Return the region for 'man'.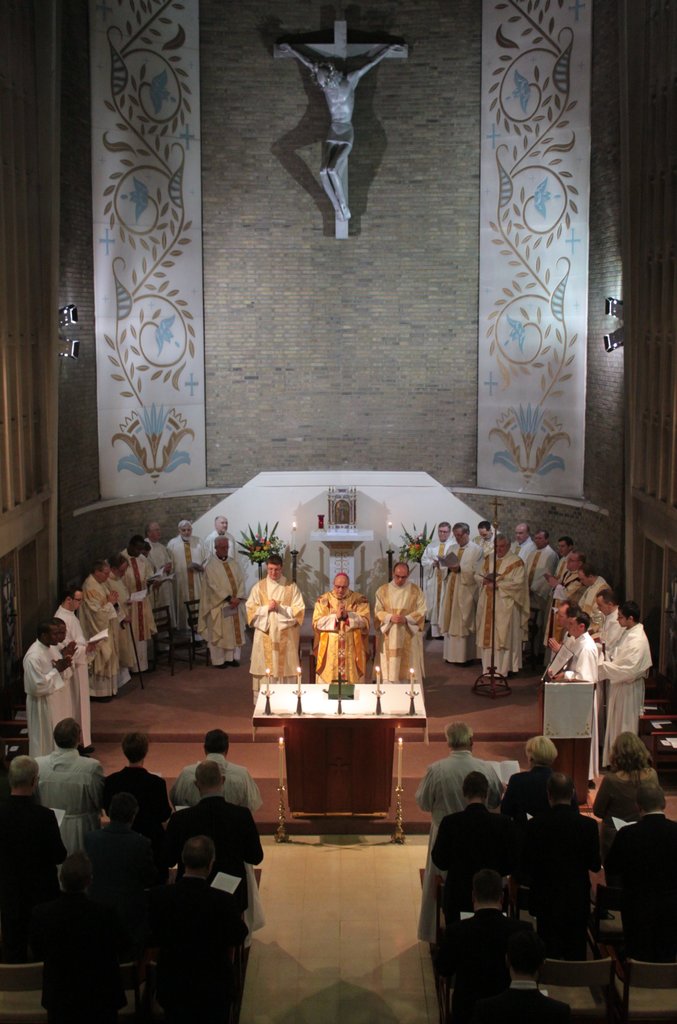
x1=523 y1=528 x2=559 y2=670.
